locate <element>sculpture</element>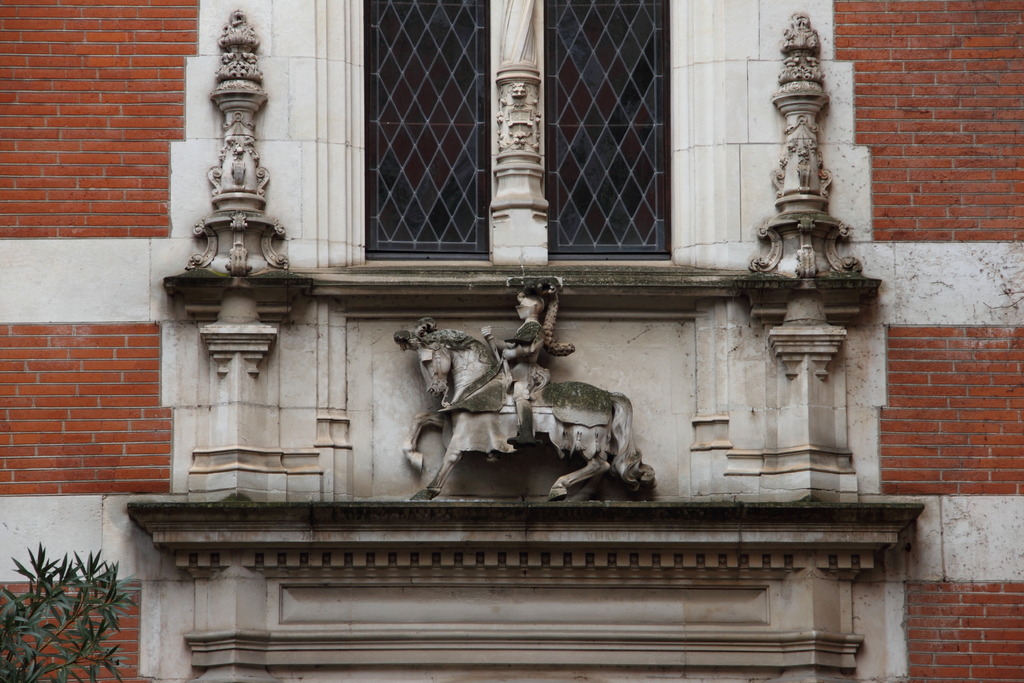
[left=377, top=291, right=636, bottom=523]
